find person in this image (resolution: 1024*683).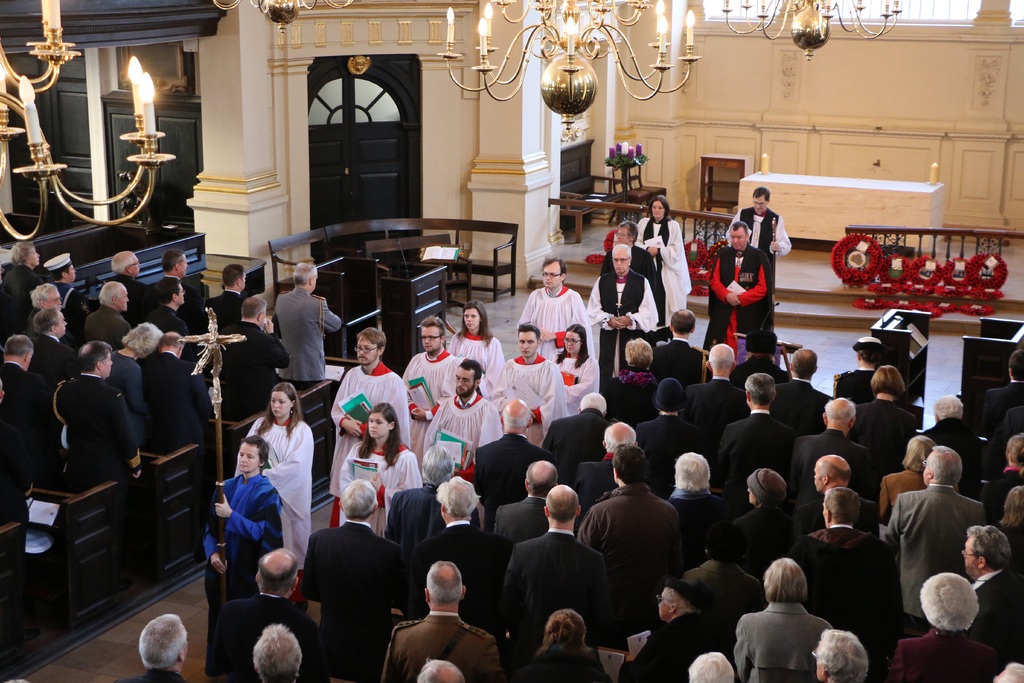
x1=0, y1=239, x2=42, y2=328.
